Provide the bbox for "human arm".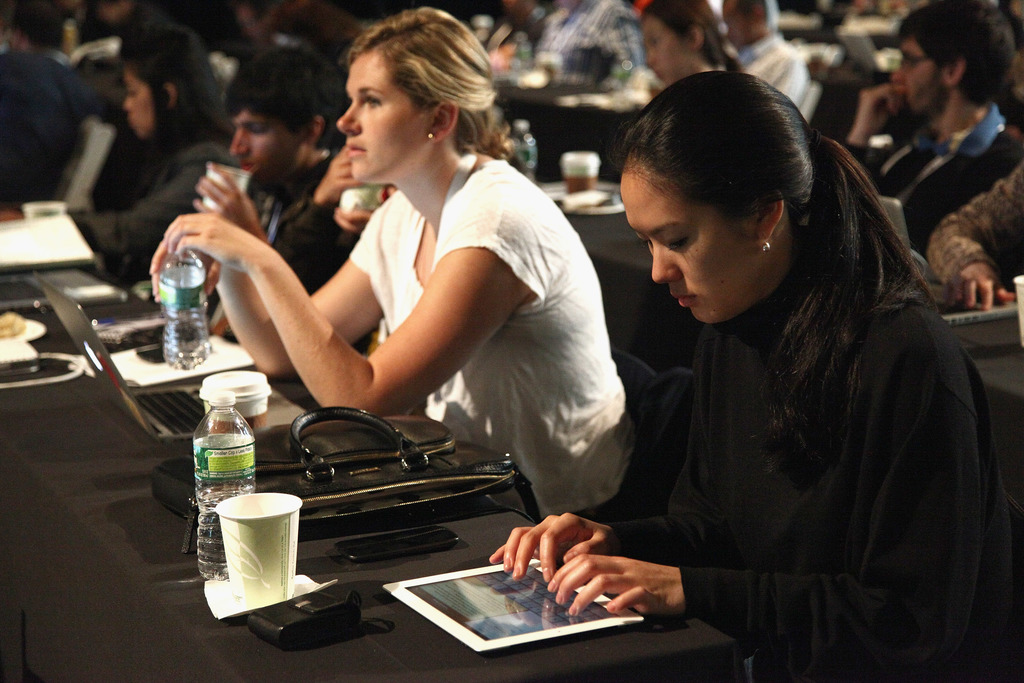
{"left": 840, "top": 79, "right": 895, "bottom": 190}.
